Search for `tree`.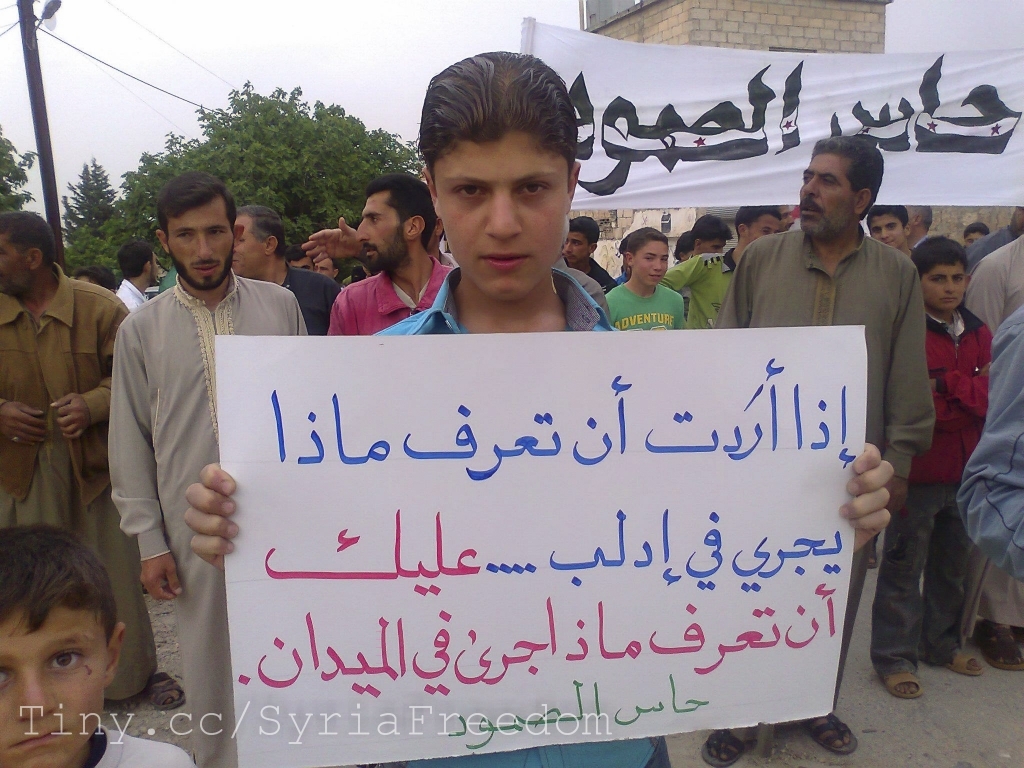
Found at box(0, 124, 39, 212).
